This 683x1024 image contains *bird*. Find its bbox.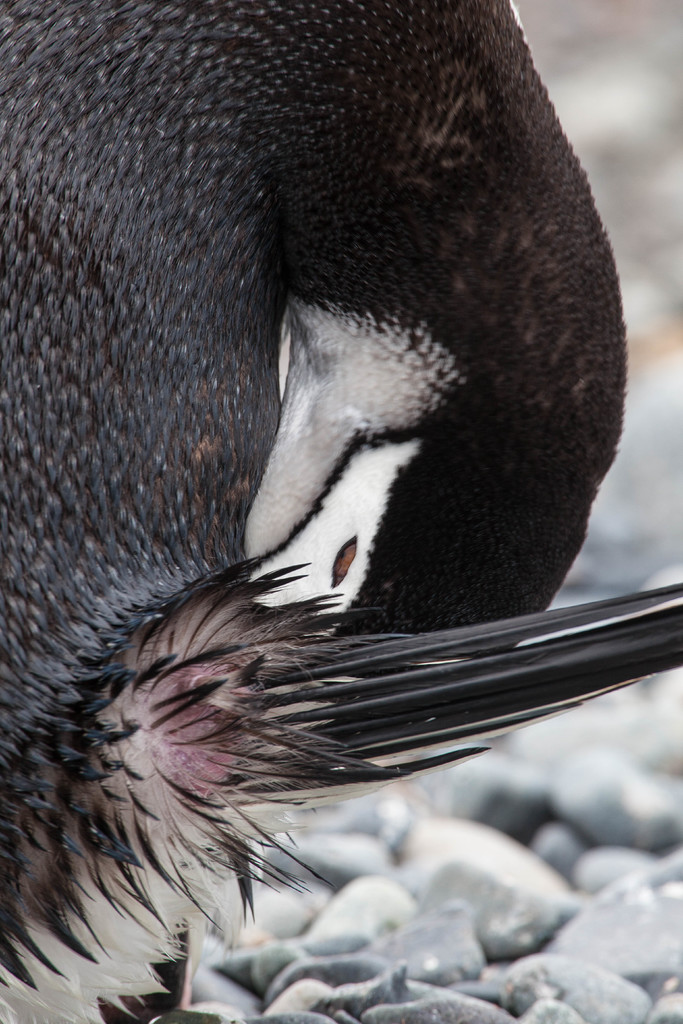
region(0, 0, 682, 1023).
